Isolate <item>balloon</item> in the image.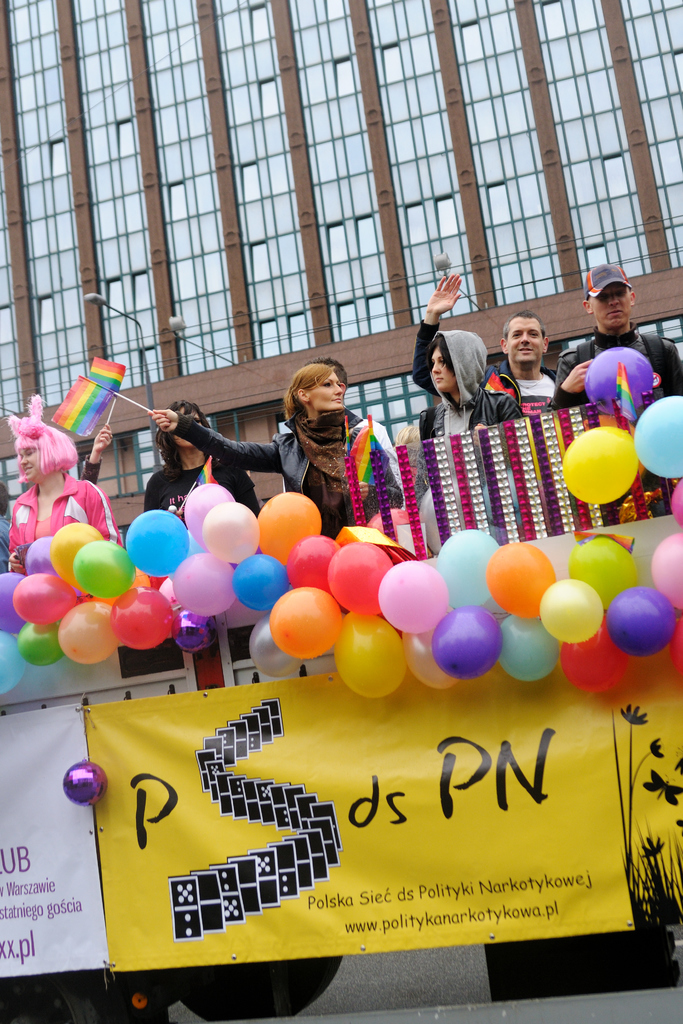
Isolated region: box=[584, 344, 654, 414].
